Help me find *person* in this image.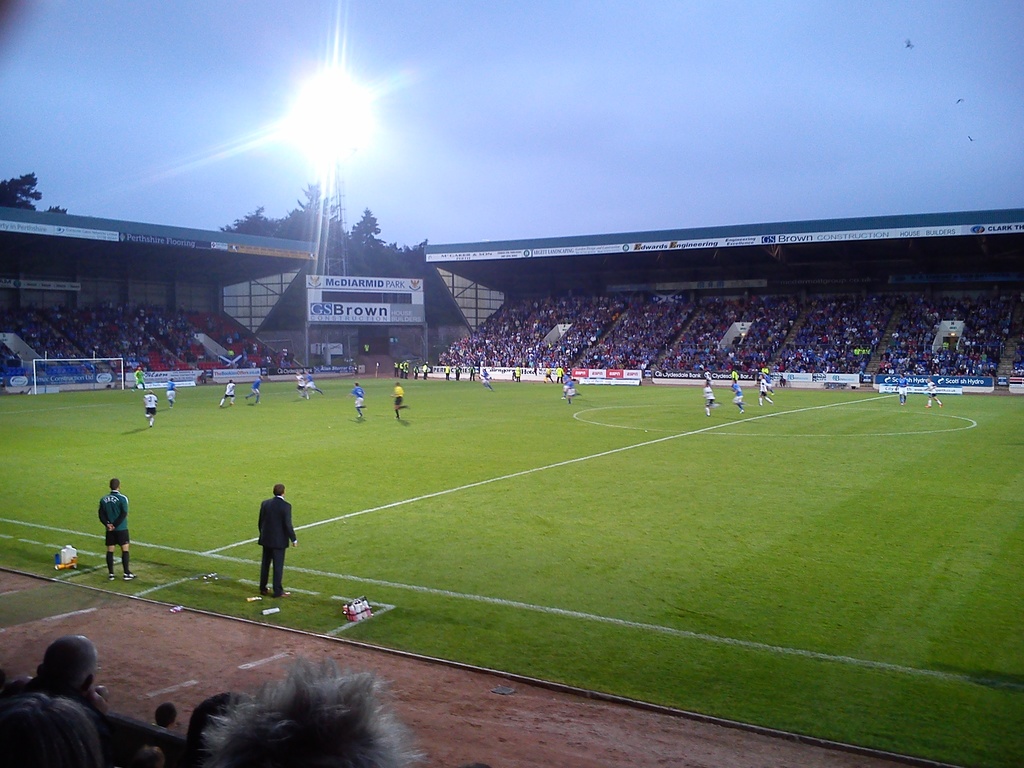
Found it: {"left": 779, "top": 374, "right": 784, "bottom": 387}.
